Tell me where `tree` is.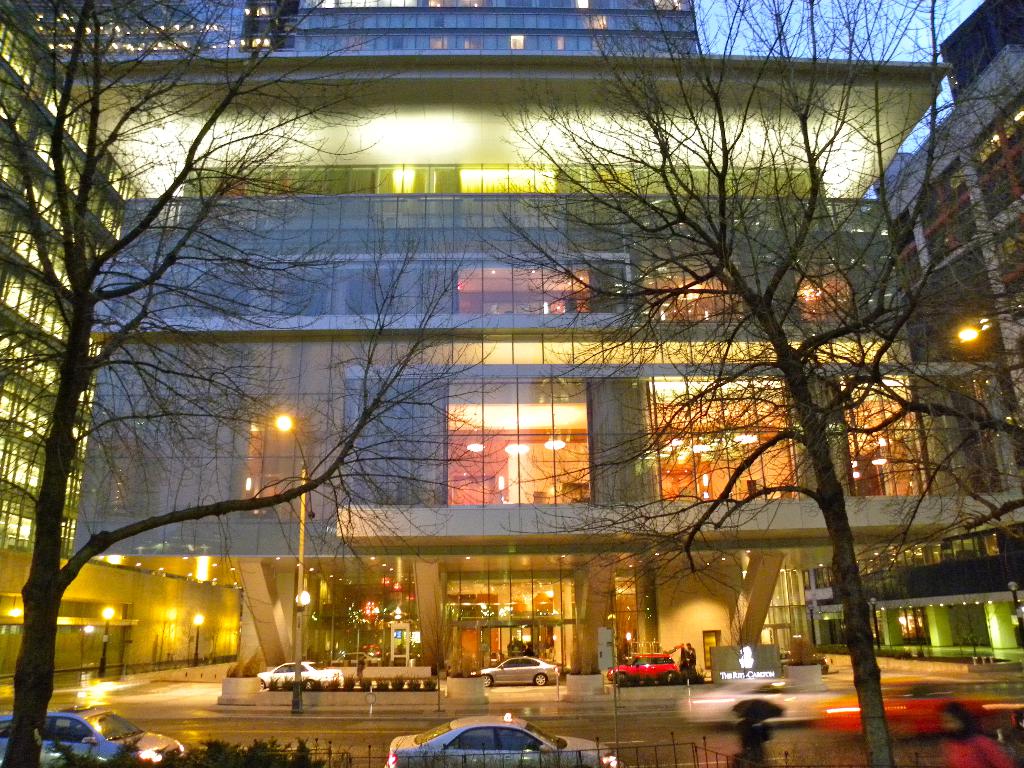
`tree` is at 418 602 459 673.
